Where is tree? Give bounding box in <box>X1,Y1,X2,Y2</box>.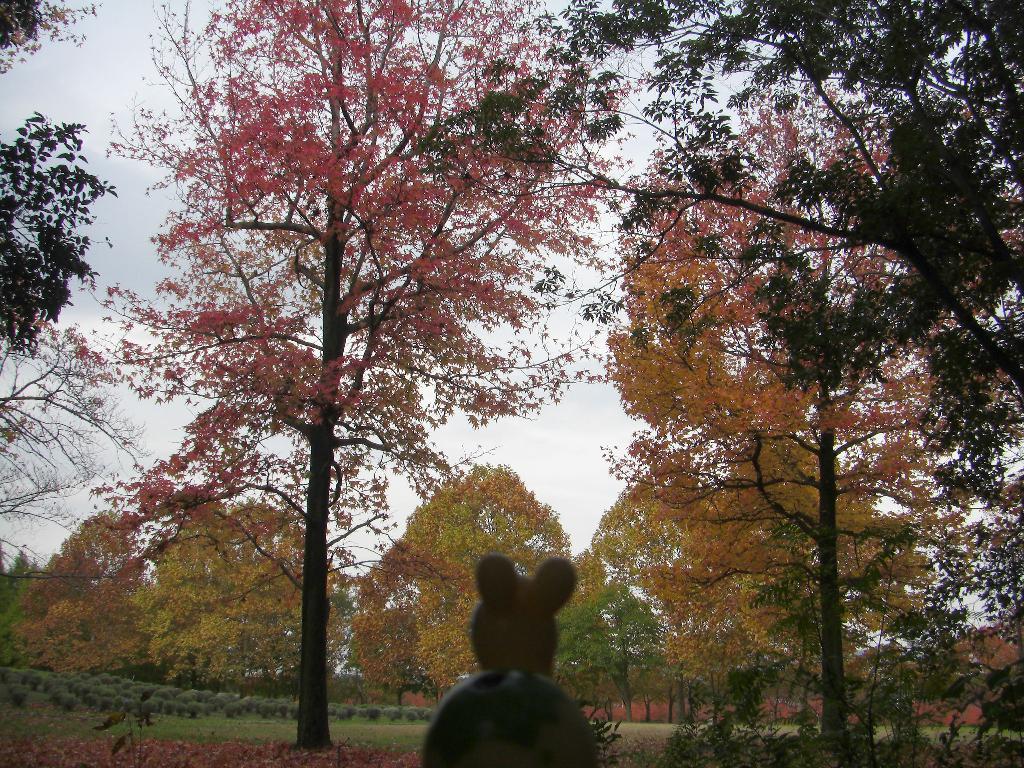
<box>589,460,804,736</box>.
